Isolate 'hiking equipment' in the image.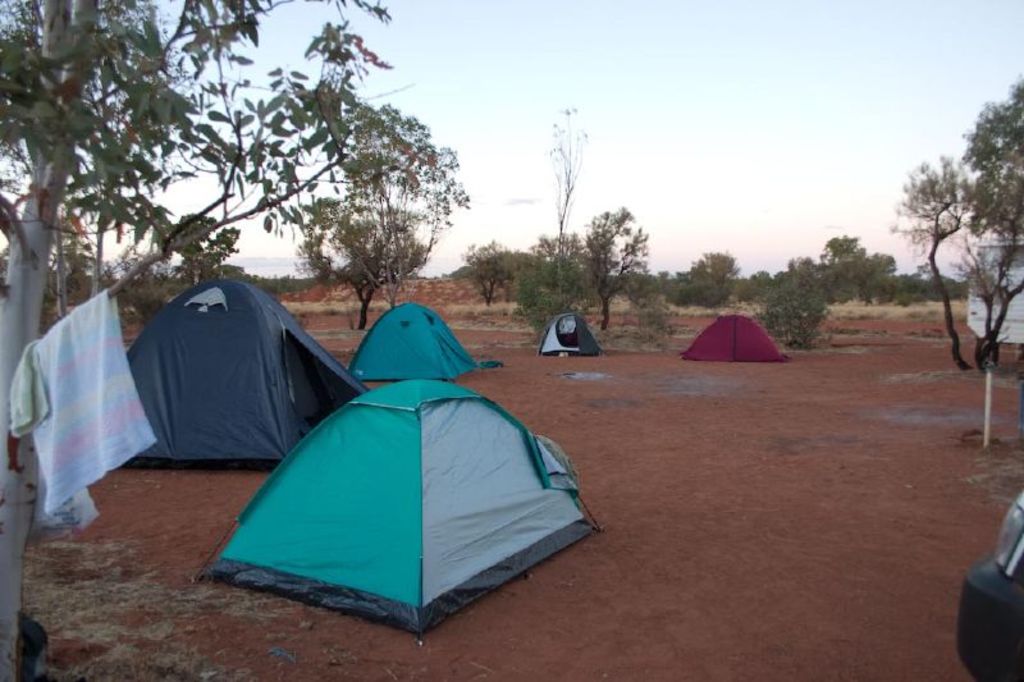
Isolated region: (left=104, top=276, right=371, bottom=472).
